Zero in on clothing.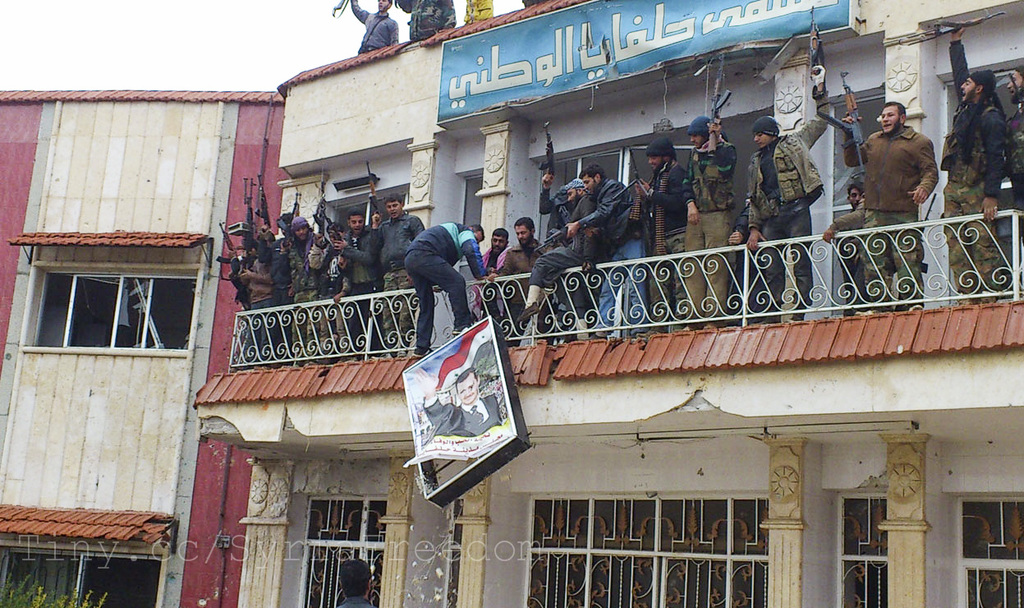
Zeroed in: region(402, 215, 485, 356).
